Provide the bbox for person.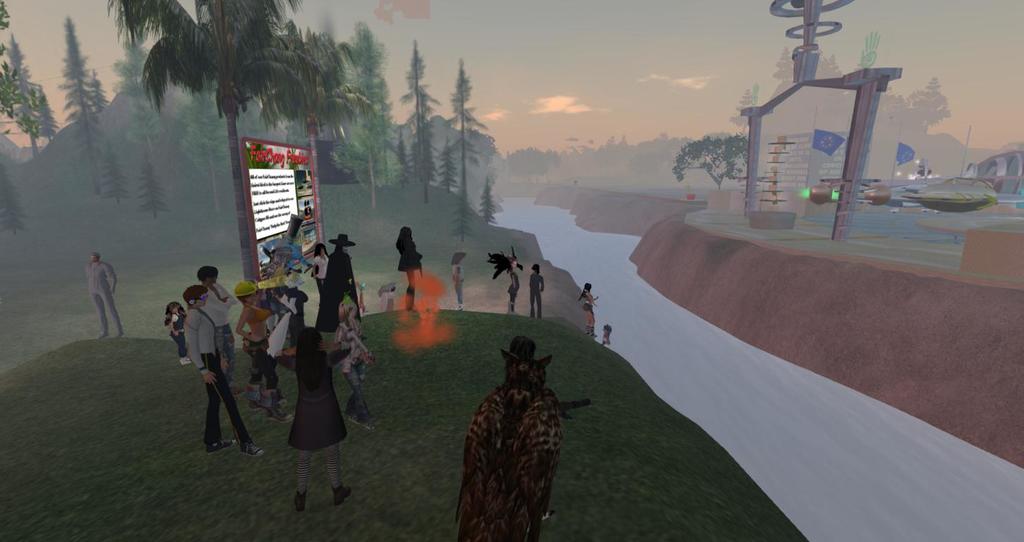
334:297:372:428.
